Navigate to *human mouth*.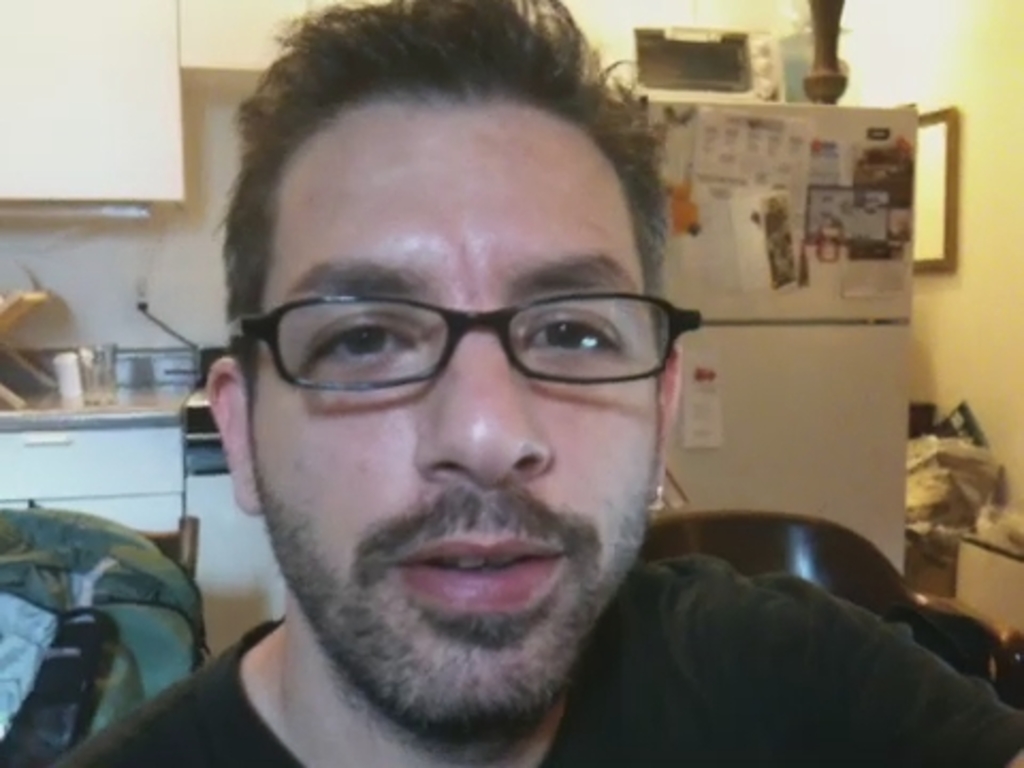
Navigation target: <box>386,523,570,625</box>.
